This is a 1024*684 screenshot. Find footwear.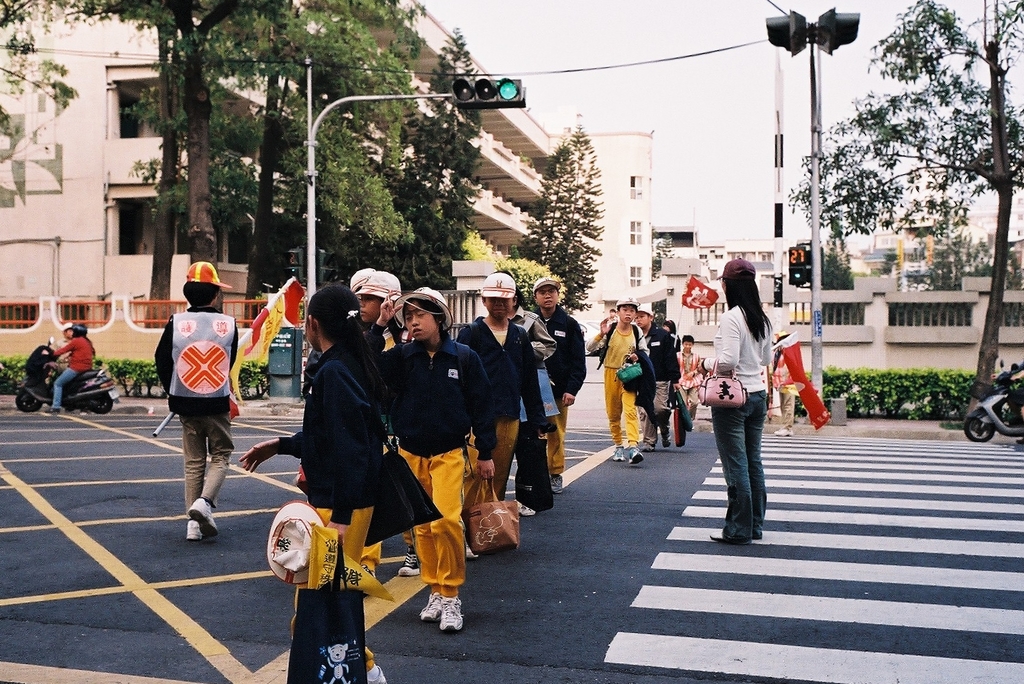
Bounding box: x1=186 y1=516 x2=204 y2=541.
